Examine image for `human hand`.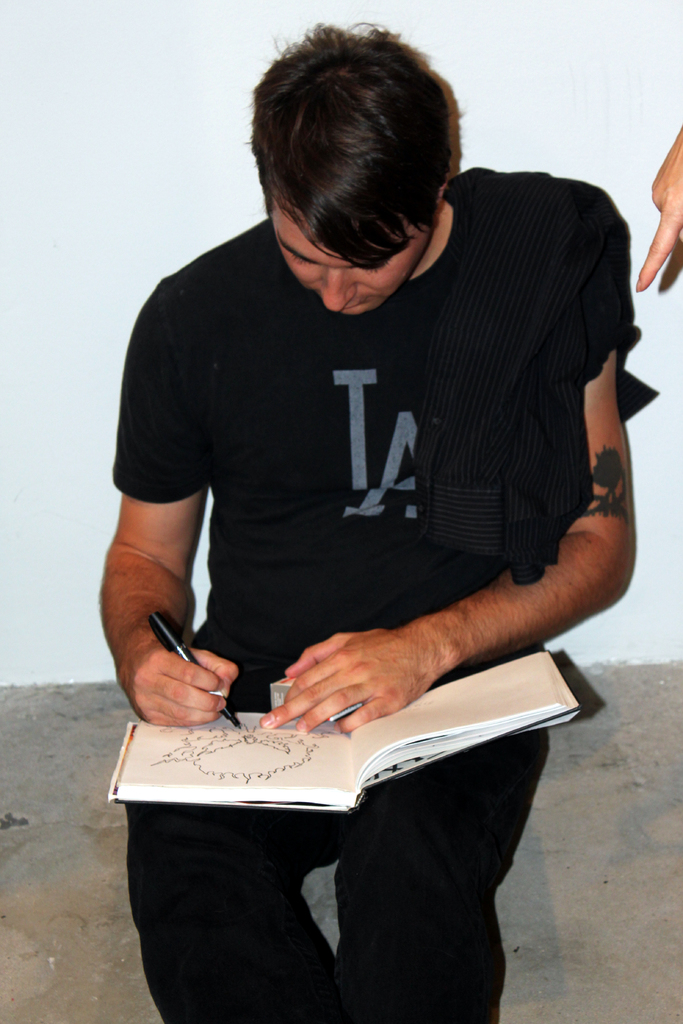
Examination result: bbox(636, 127, 682, 292).
